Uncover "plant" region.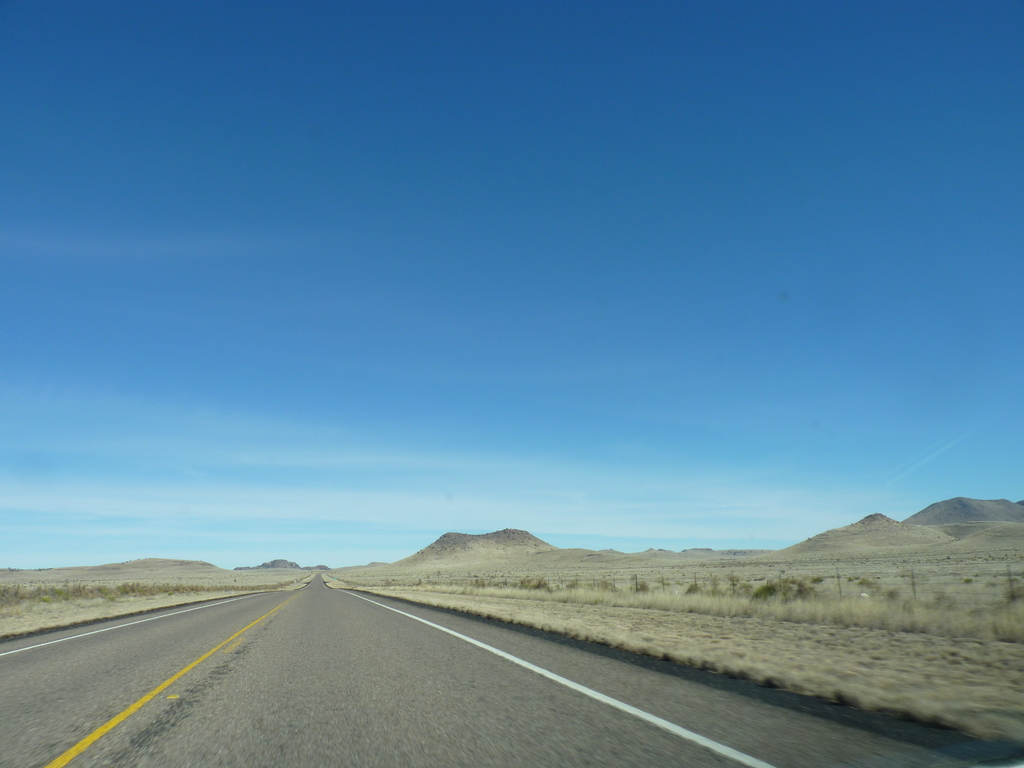
Uncovered: (left=744, top=563, right=827, bottom=628).
